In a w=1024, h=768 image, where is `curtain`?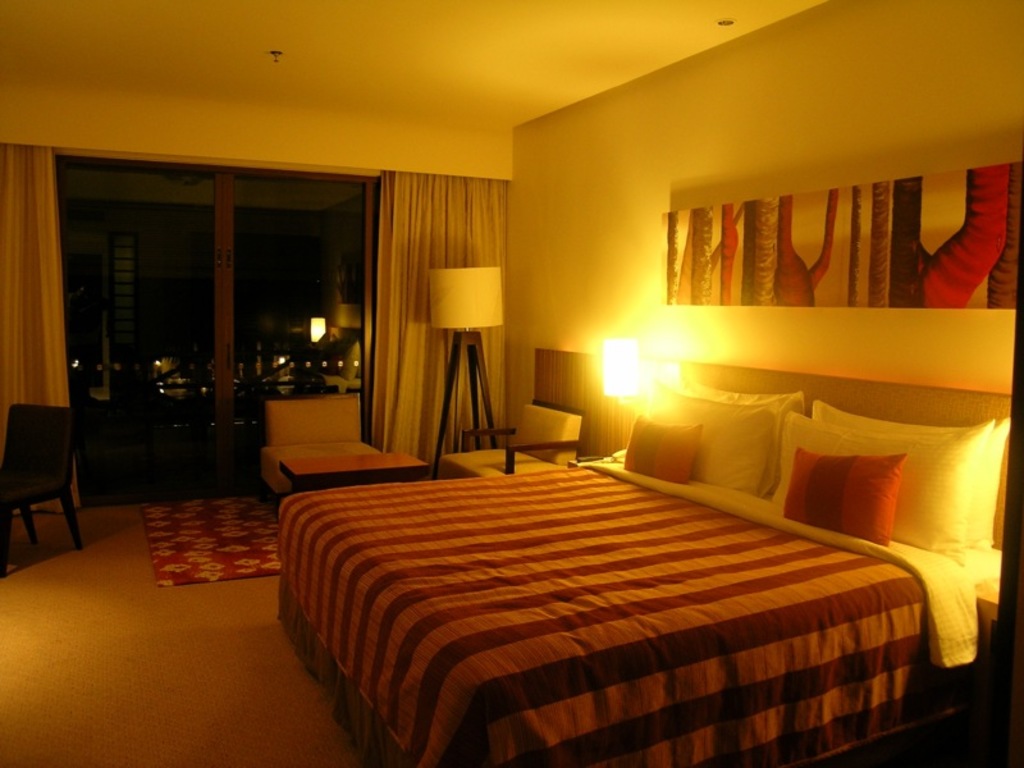
(x1=372, y1=168, x2=515, y2=460).
